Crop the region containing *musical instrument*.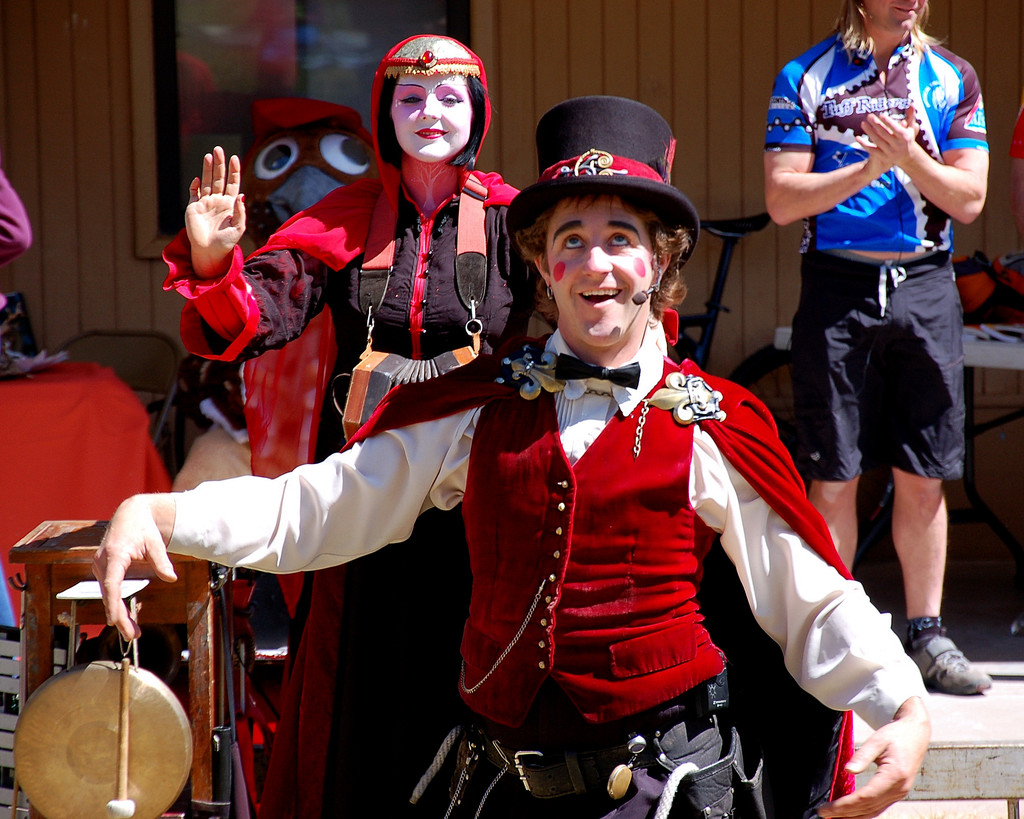
Crop region: [3,650,198,818].
